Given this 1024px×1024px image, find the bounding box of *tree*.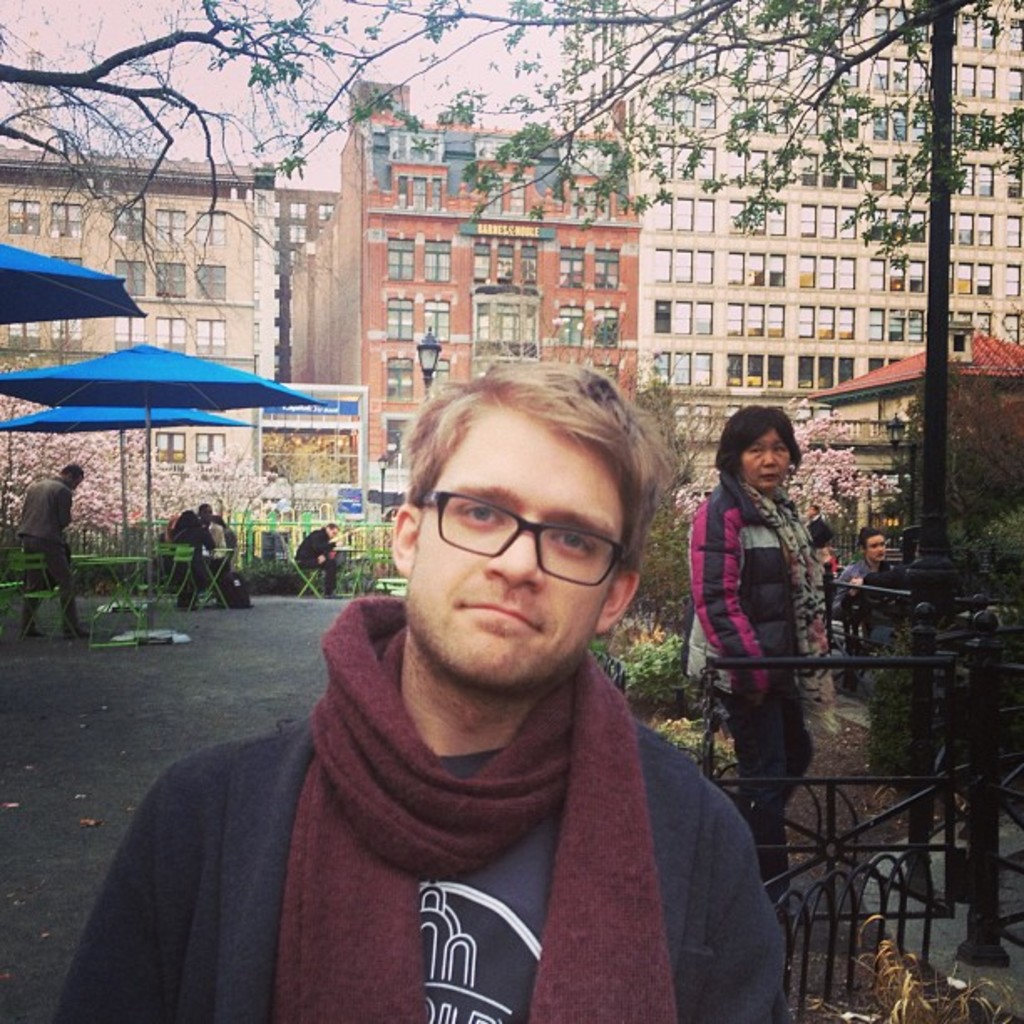
[0,3,376,532].
